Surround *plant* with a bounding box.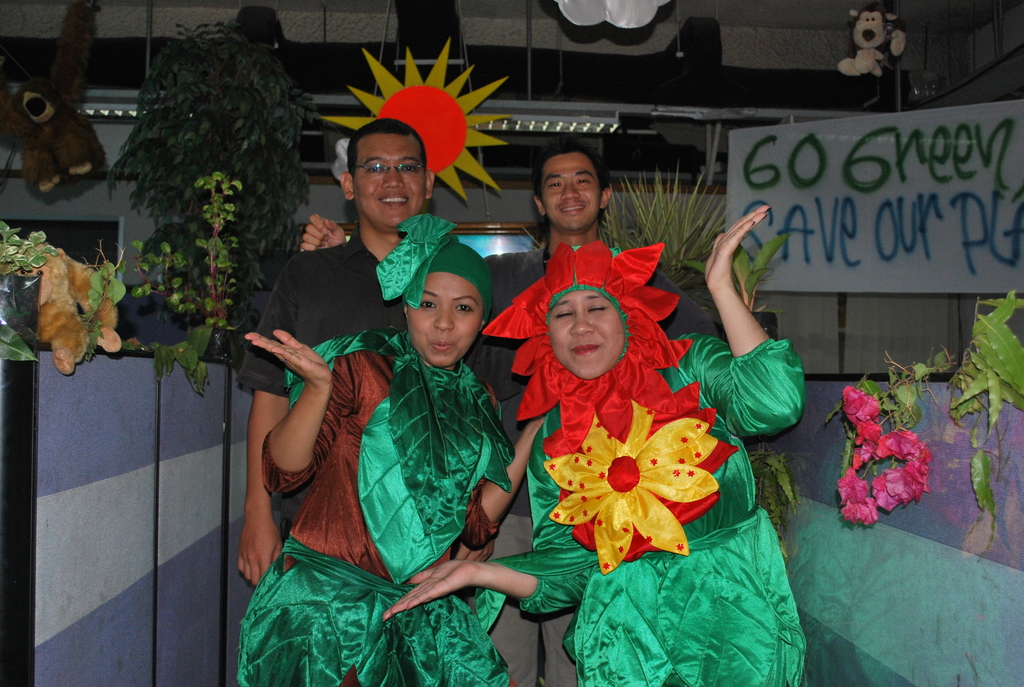
bbox=(821, 289, 1023, 525).
